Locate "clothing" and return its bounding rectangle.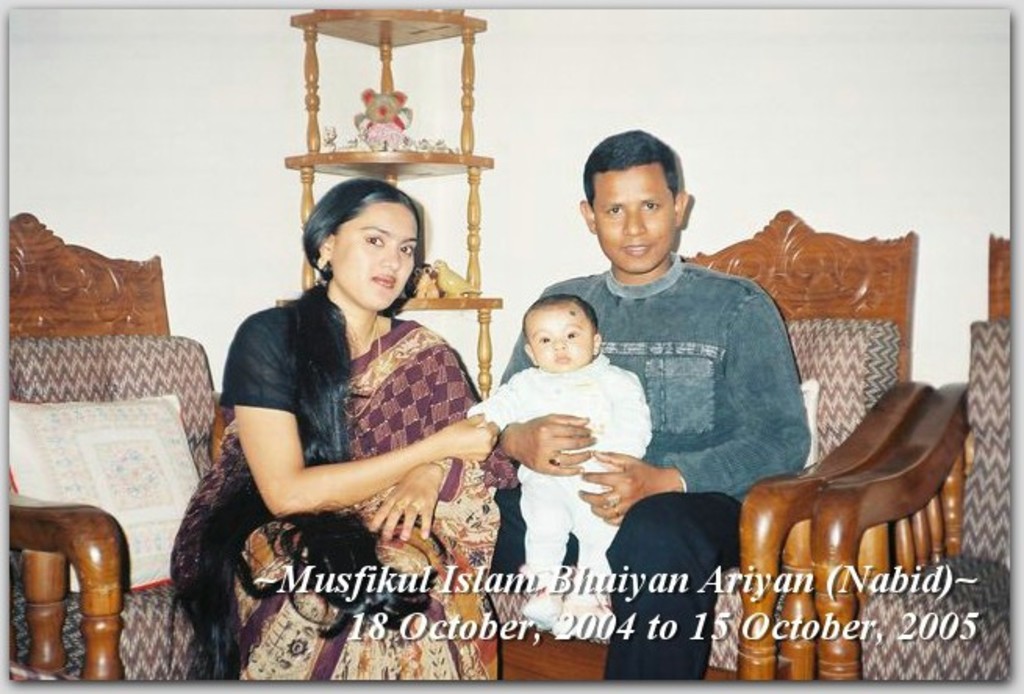
<bbox>494, 249, 813, 514</bbox>.
